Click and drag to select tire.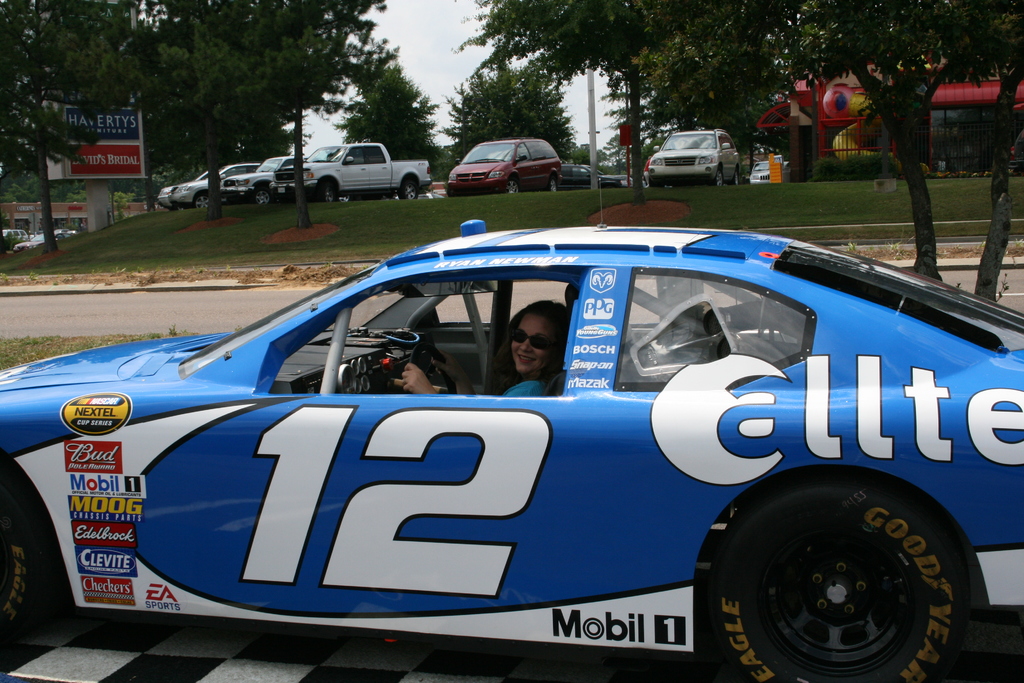
Selection: select_region(547, 172, 559, 194).
